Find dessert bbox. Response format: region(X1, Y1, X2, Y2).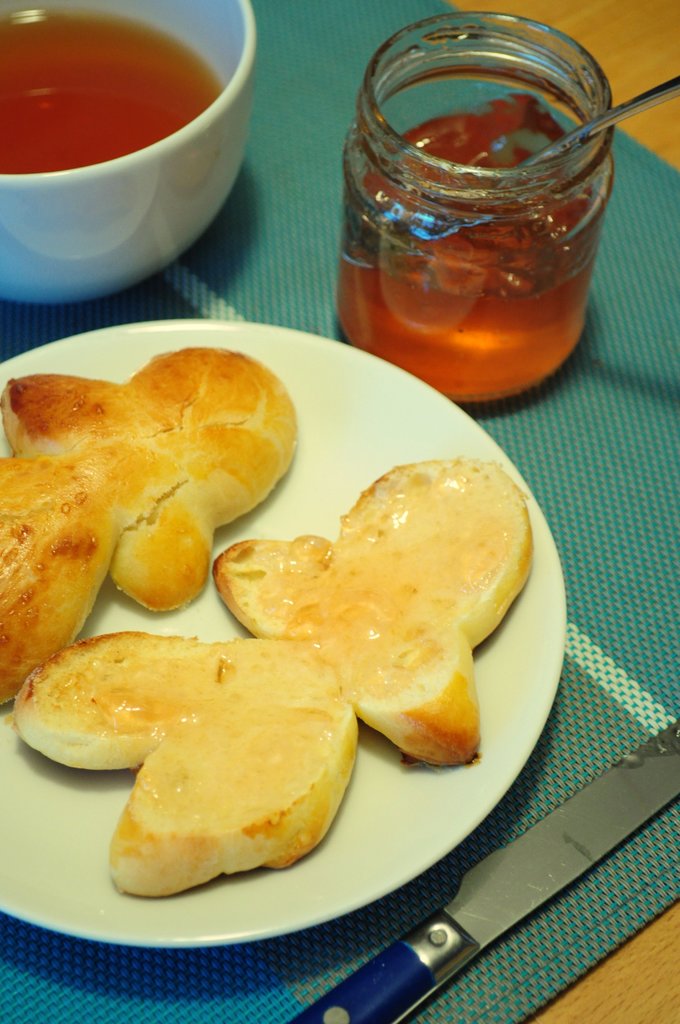
region(0, 445, 191, 705).
